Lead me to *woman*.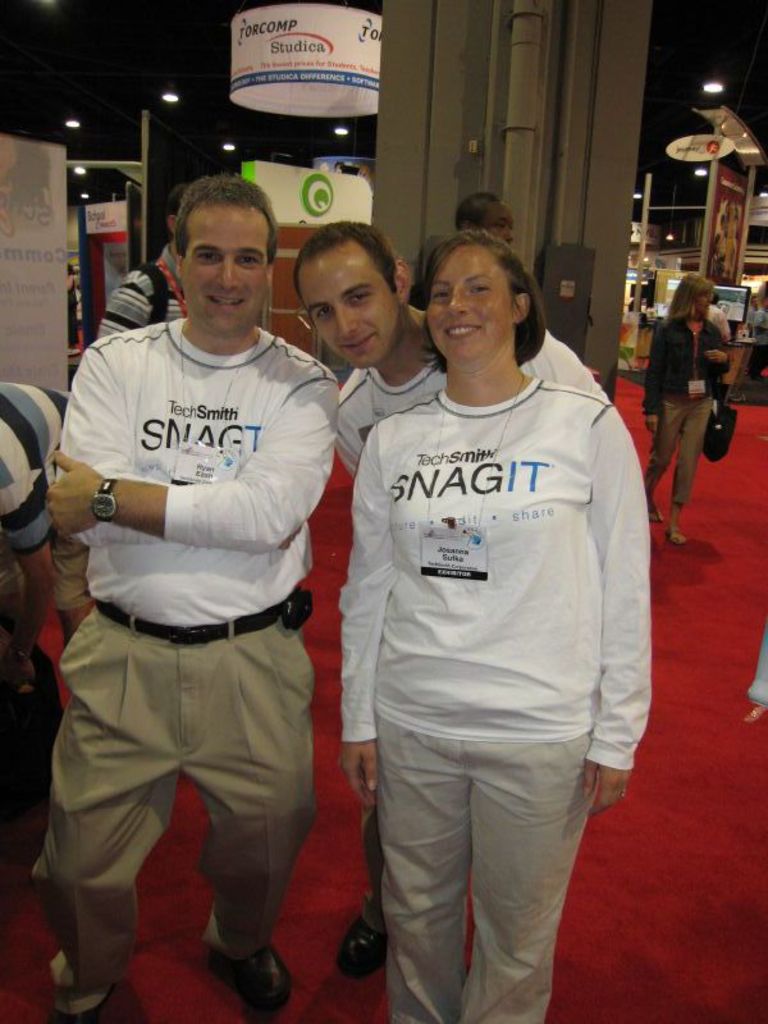
Lead to bbox=(316, 218, 662, 1006).
